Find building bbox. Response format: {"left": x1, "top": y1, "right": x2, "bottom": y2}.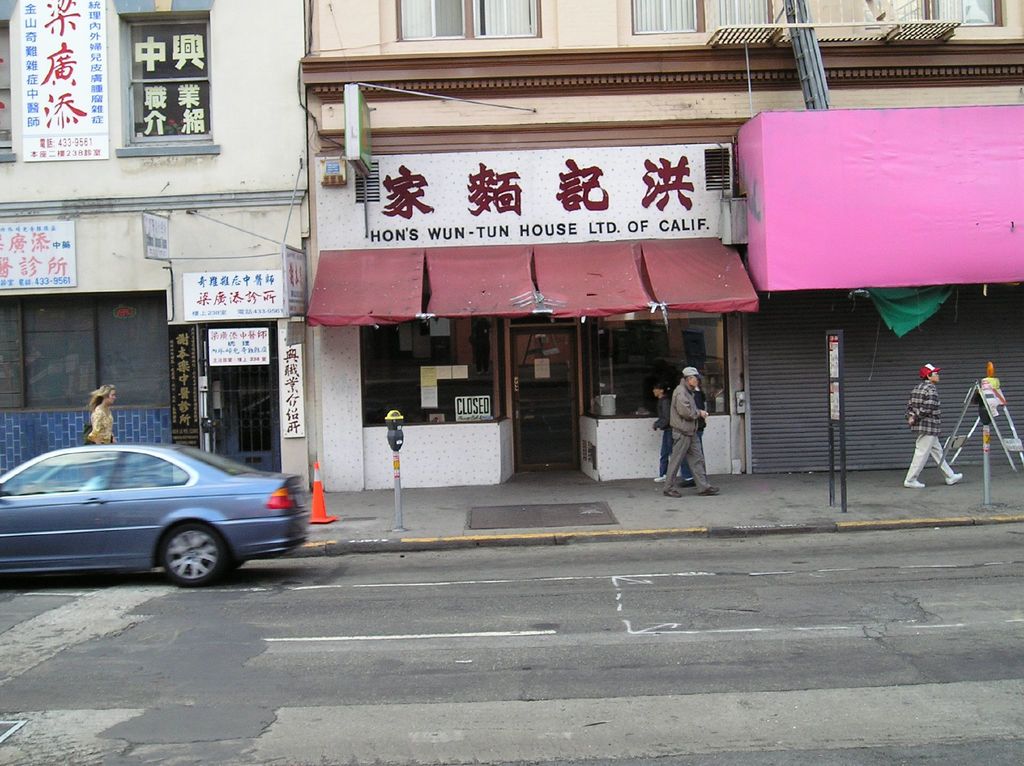
{"left": 1, "top": 0, "right": 308, "bottom": 524}.
